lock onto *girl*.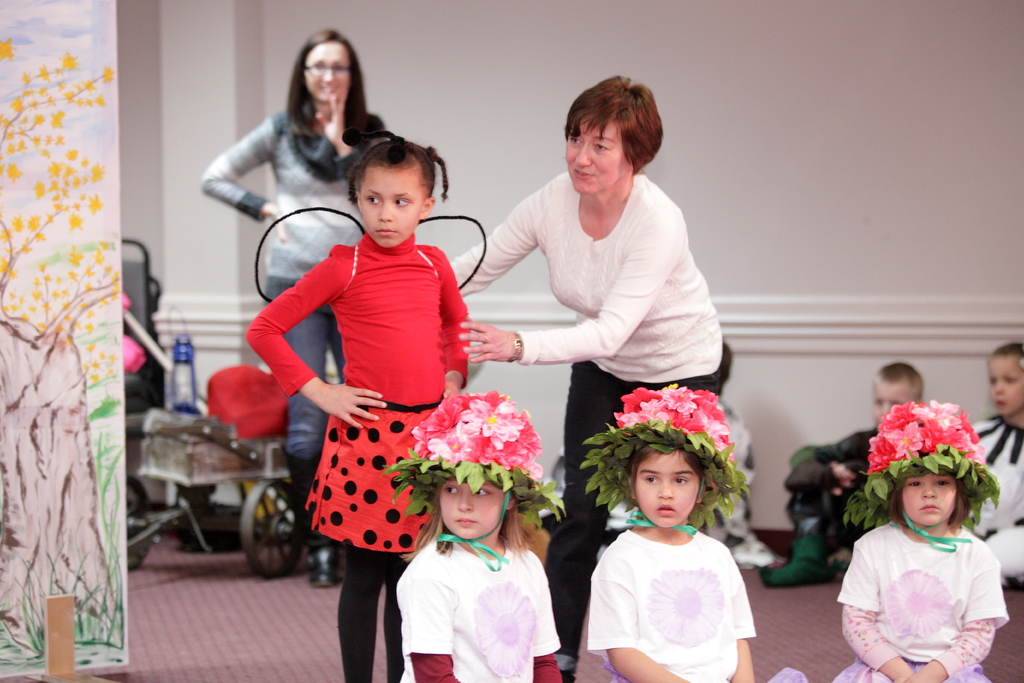
Locked: l=254, t=126, r=475, b=682.
